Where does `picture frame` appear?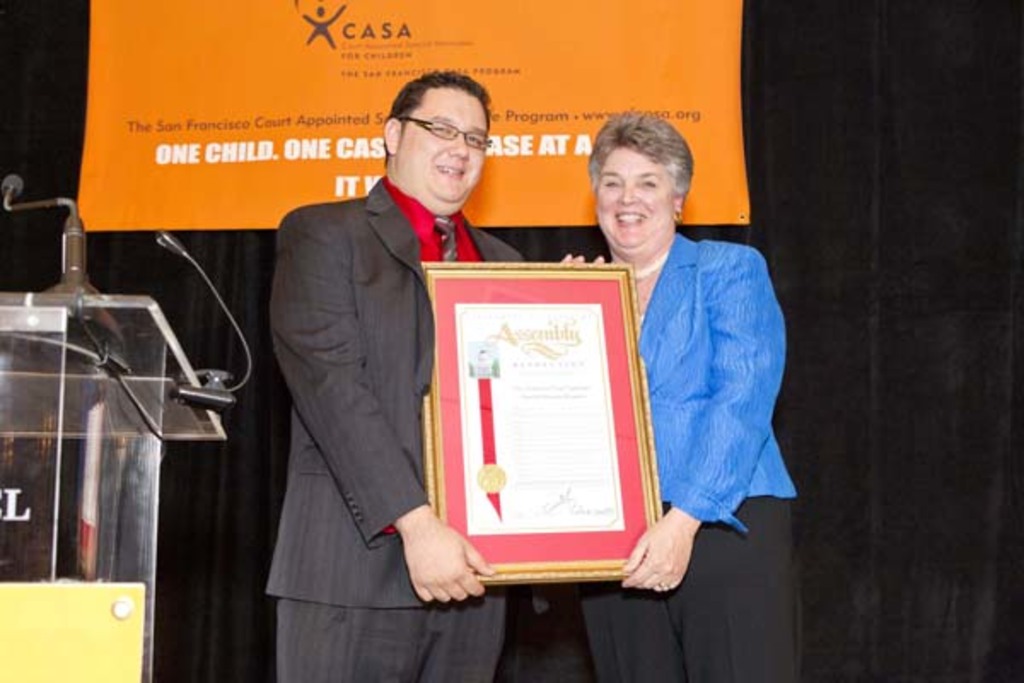
Appears at (422,263,660,591).
